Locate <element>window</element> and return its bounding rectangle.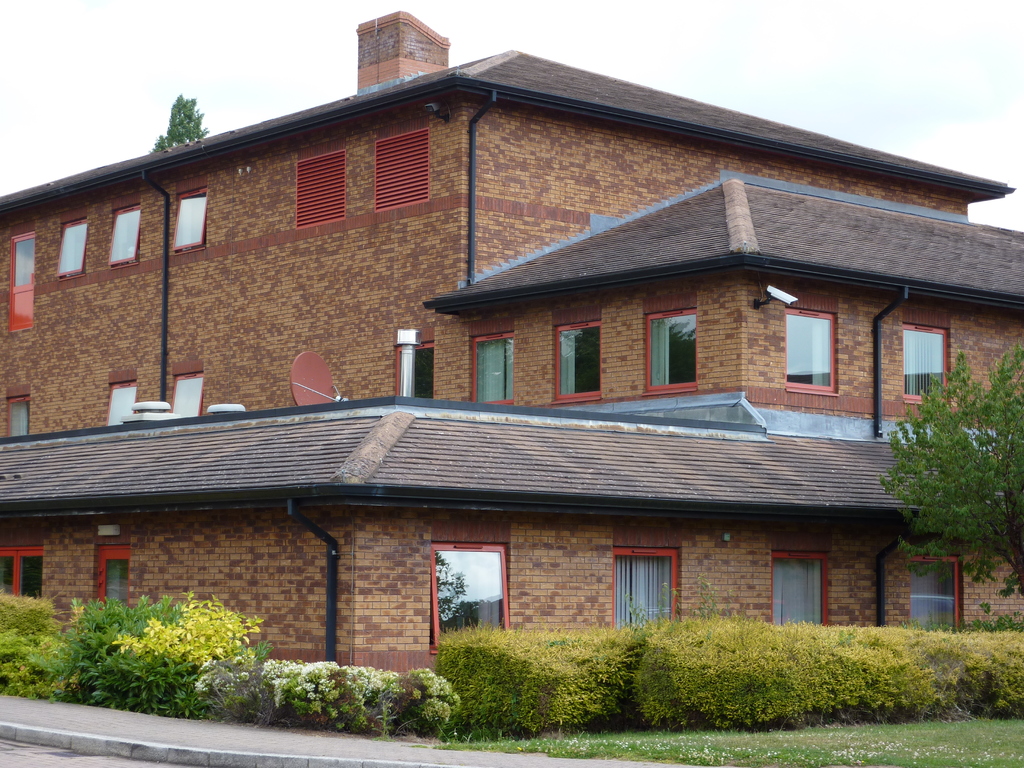
{"left": 108, "top": 381, "right": 136, "bottom": 425}.
